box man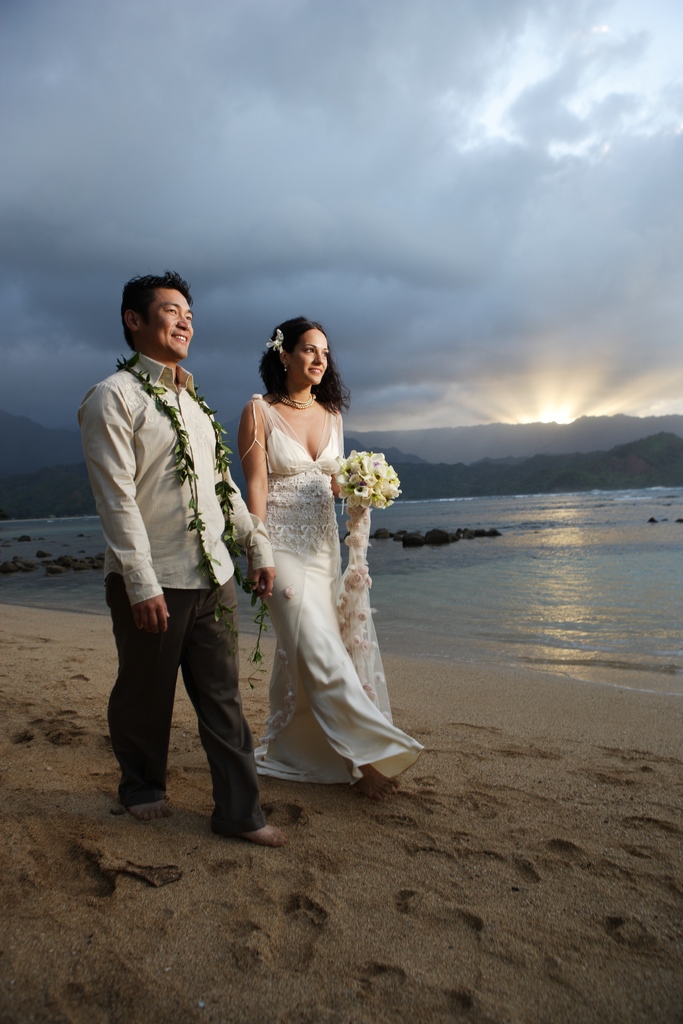
select_region(82, 274, 263, 840)
